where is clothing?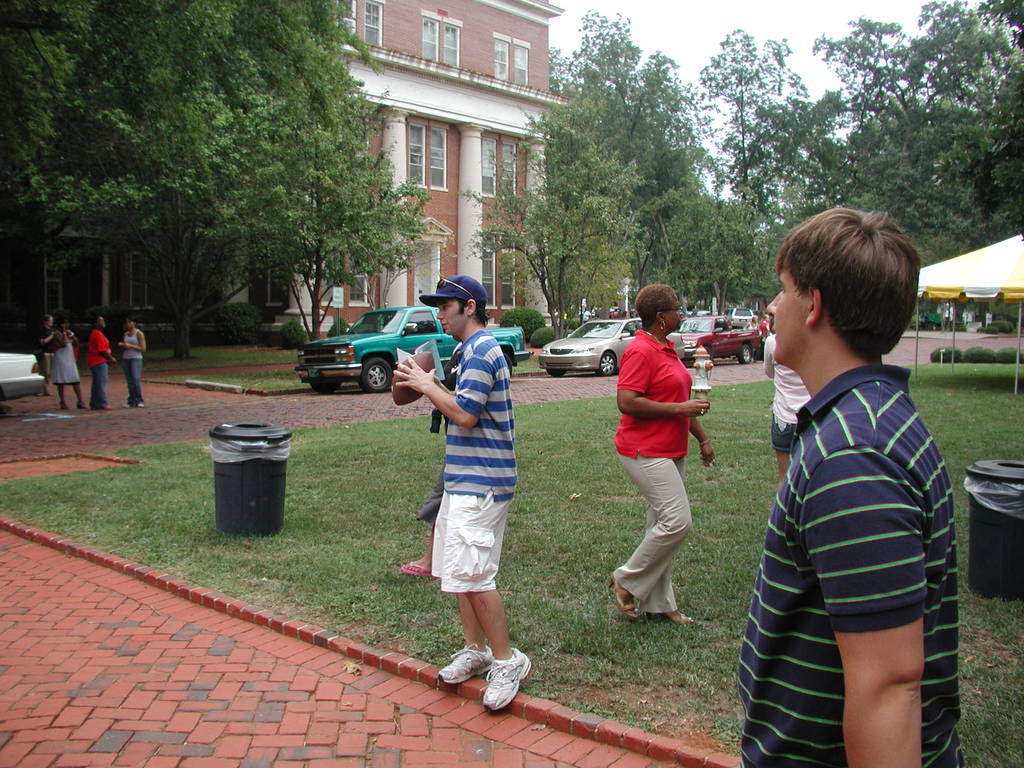
BBox(30, 323, 52, 369).
